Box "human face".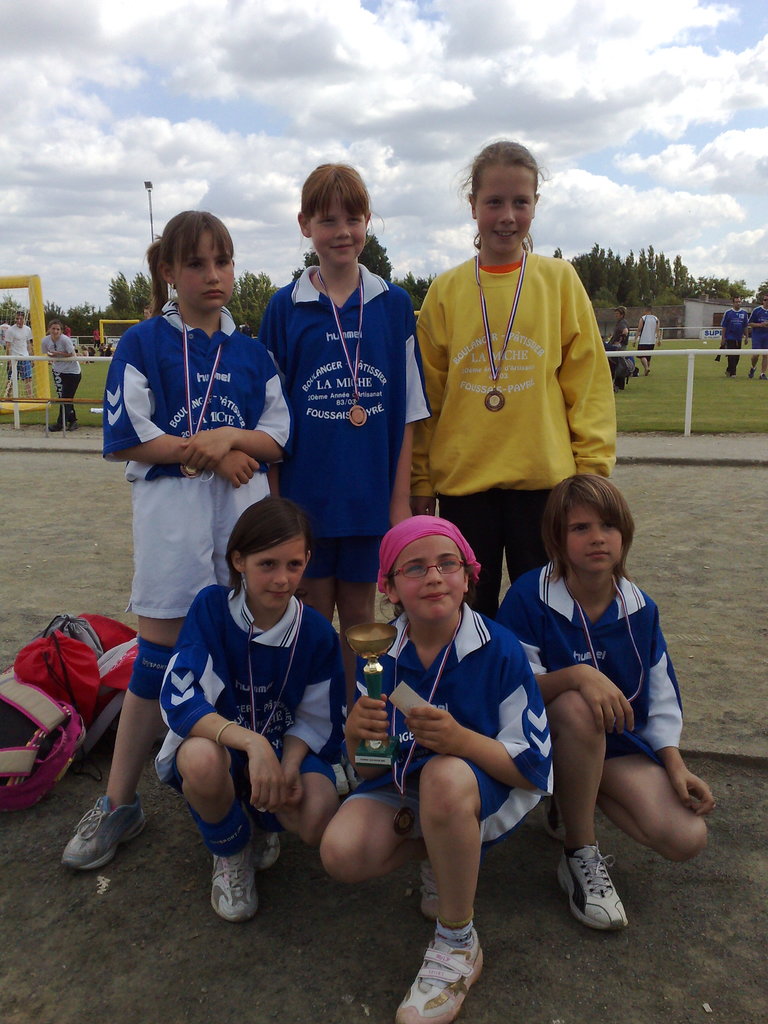
rect(181, 223, 227, 309).
